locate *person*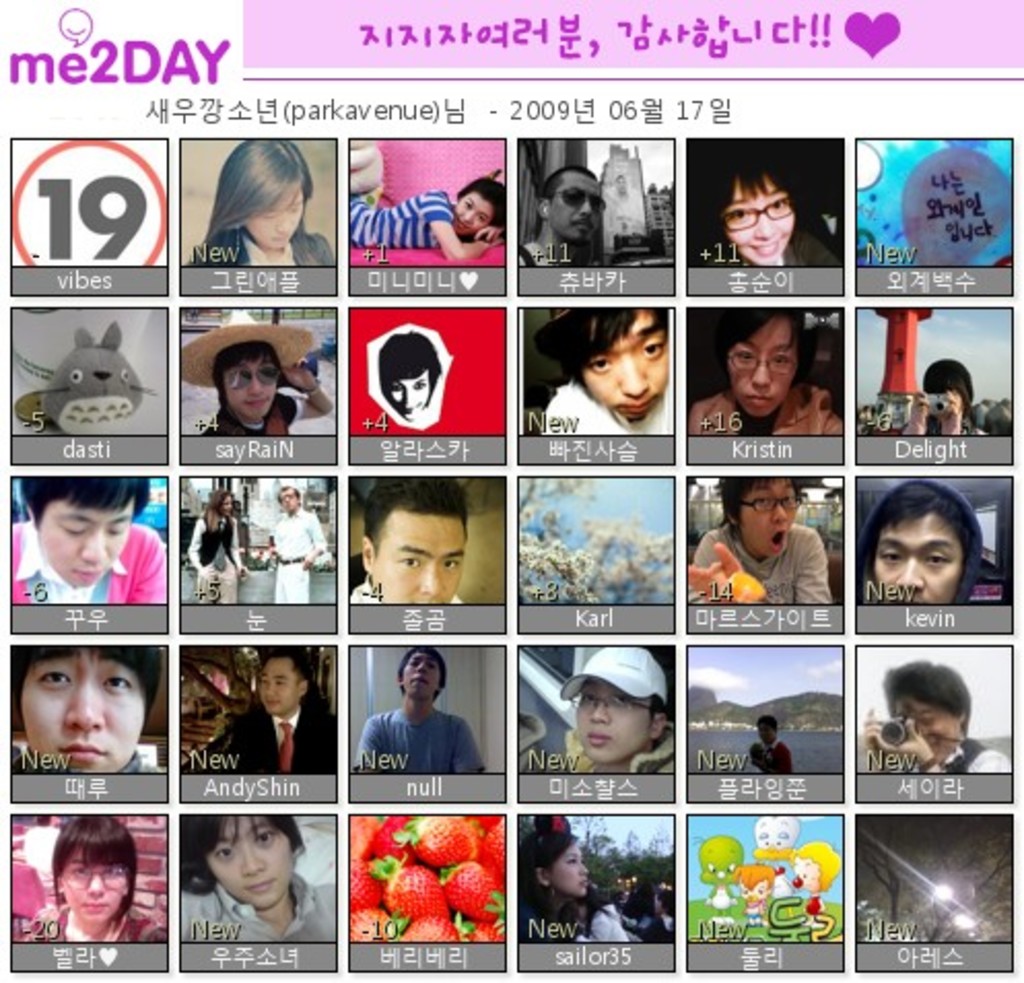
344, 140, 505, 268
